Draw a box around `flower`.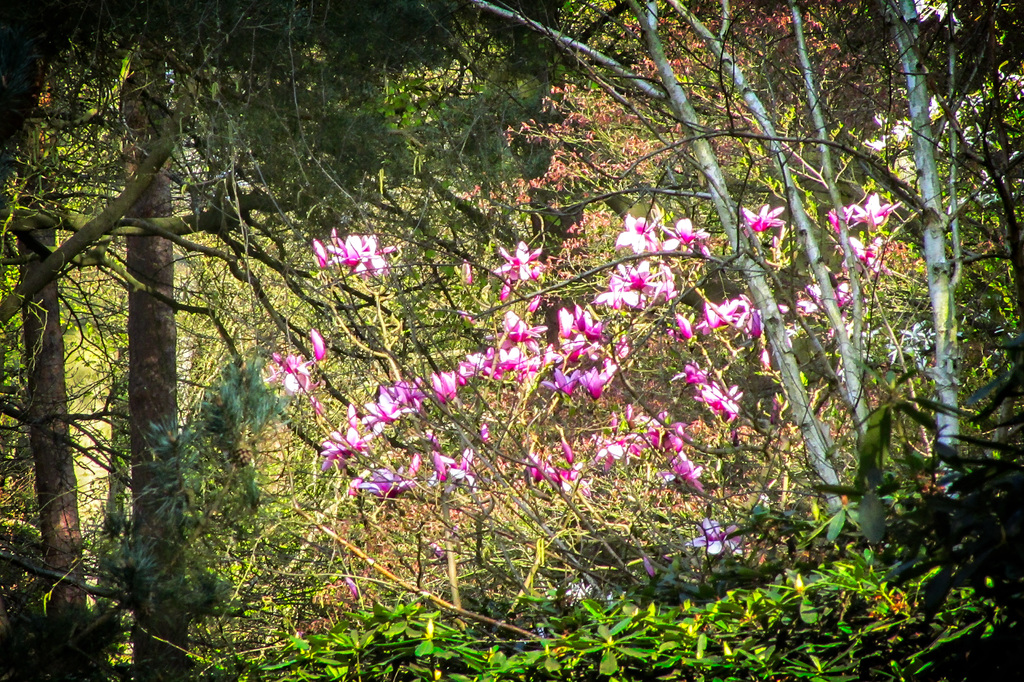
<region>664, 215, 716, 254</region>.
